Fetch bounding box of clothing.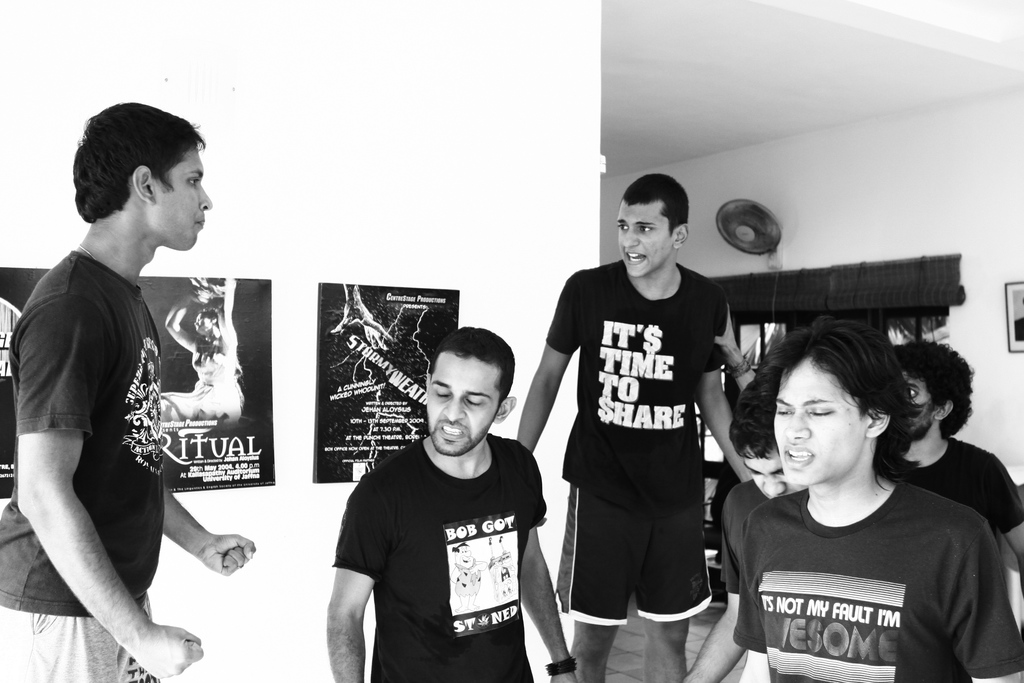
Bbox: (x1=696, y1=469, x2=763, y2=600).
